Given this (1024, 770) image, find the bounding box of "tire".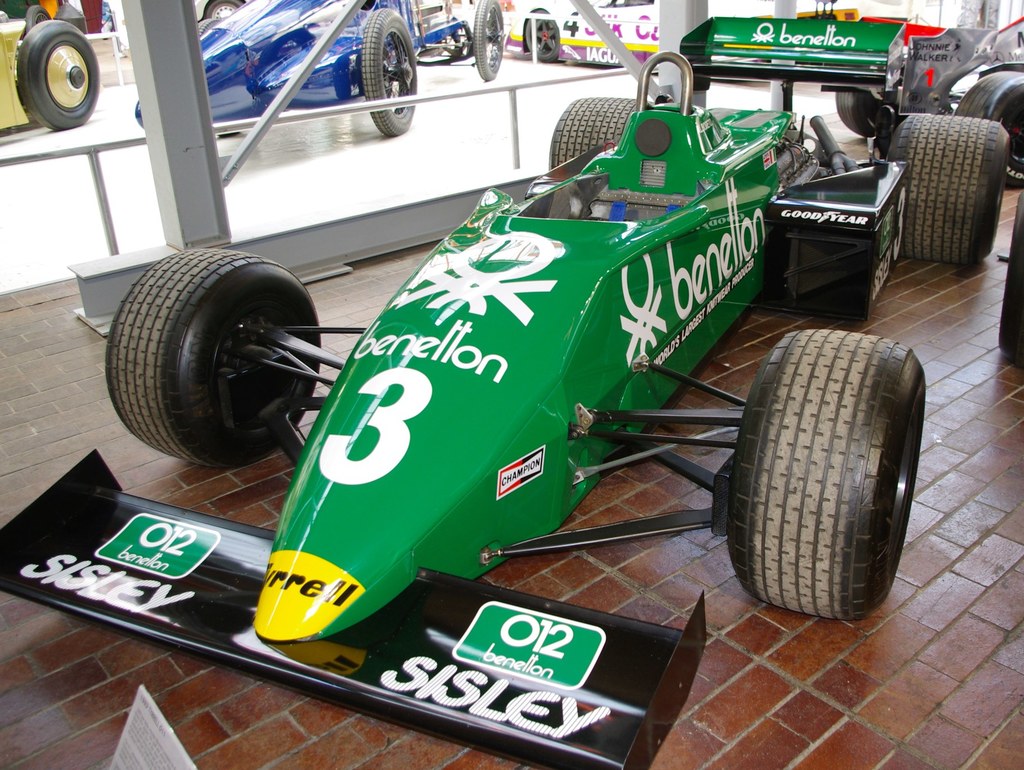
(550, 97, 649, 172).
